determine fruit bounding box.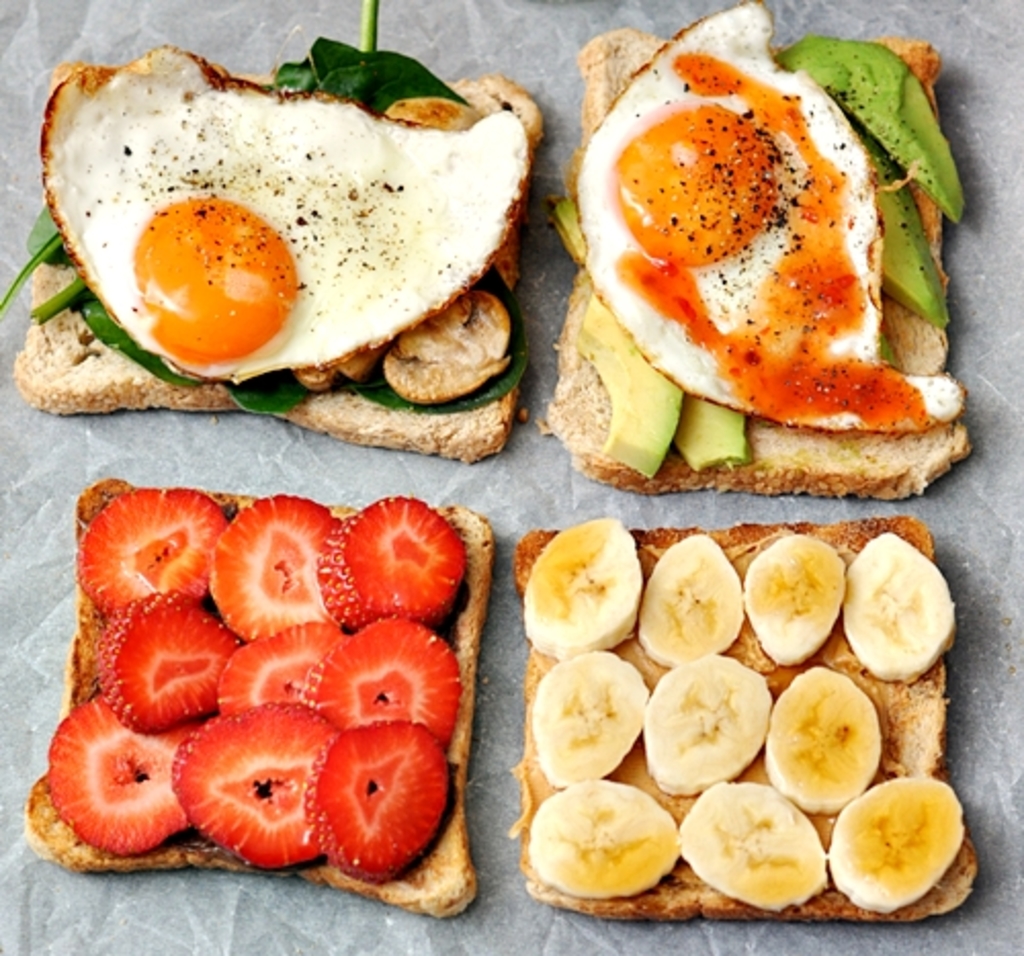
Determined: select_region(840, 792, 983, 911).
